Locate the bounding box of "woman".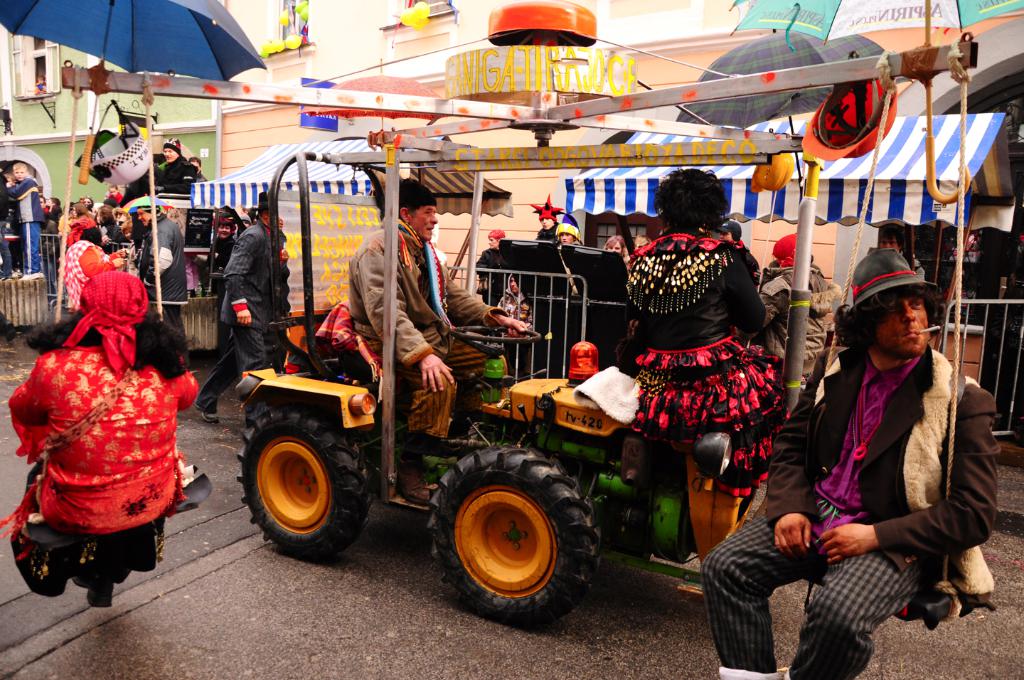
Bounding box: select_region(12, 261, 192, 607).
